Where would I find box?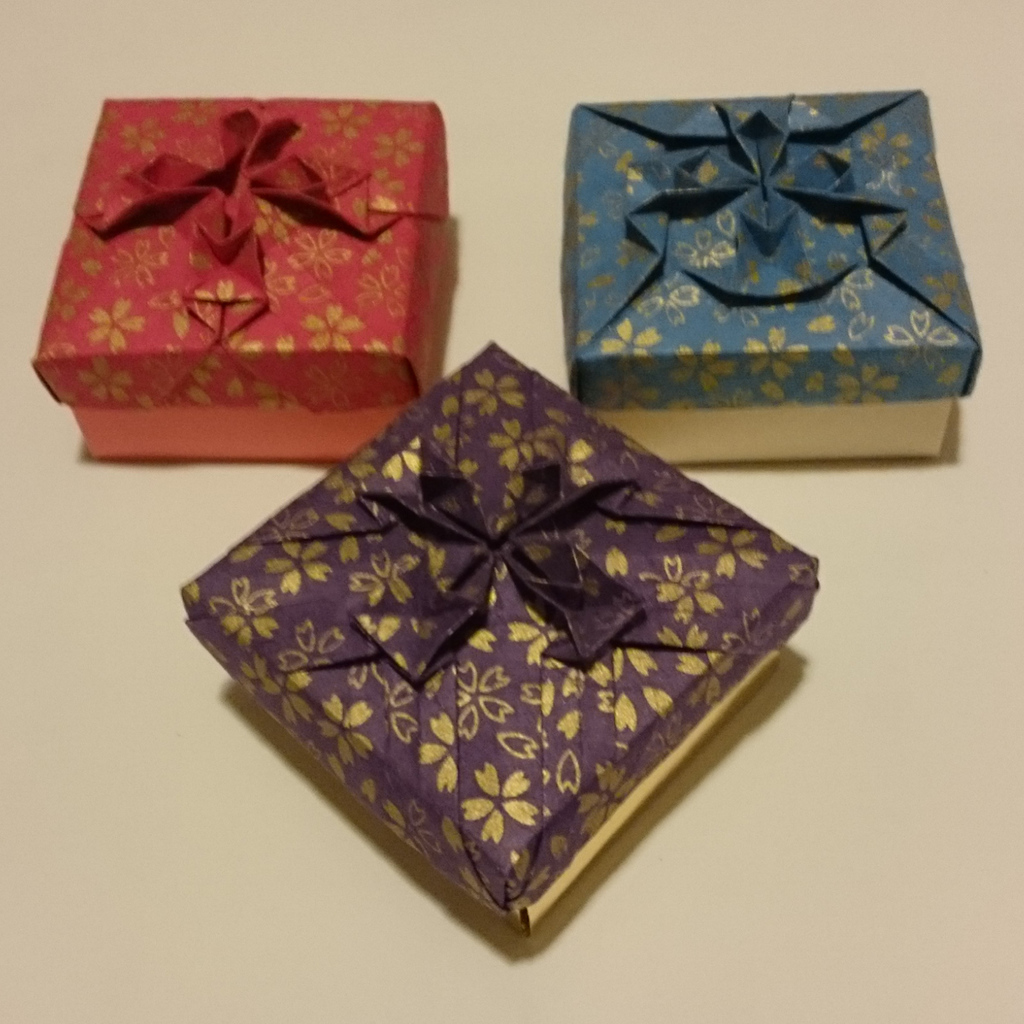
At box(177, 345, 849, 945).
